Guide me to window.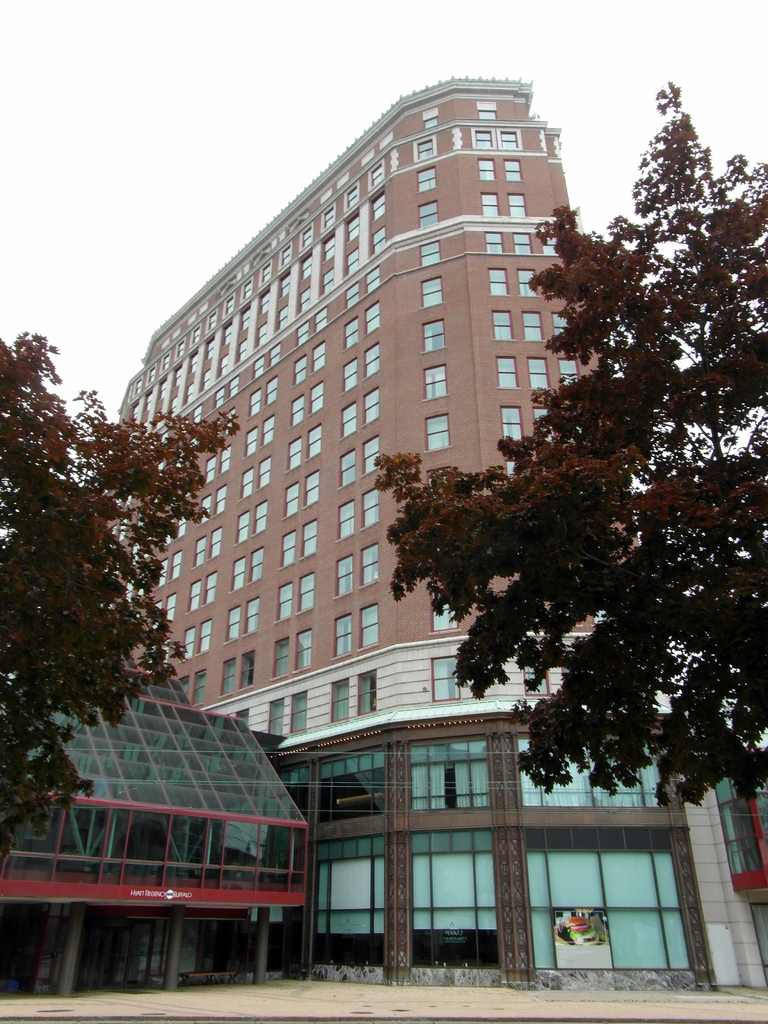
Guidance: <region>504, 161, 523, 182</region>.
